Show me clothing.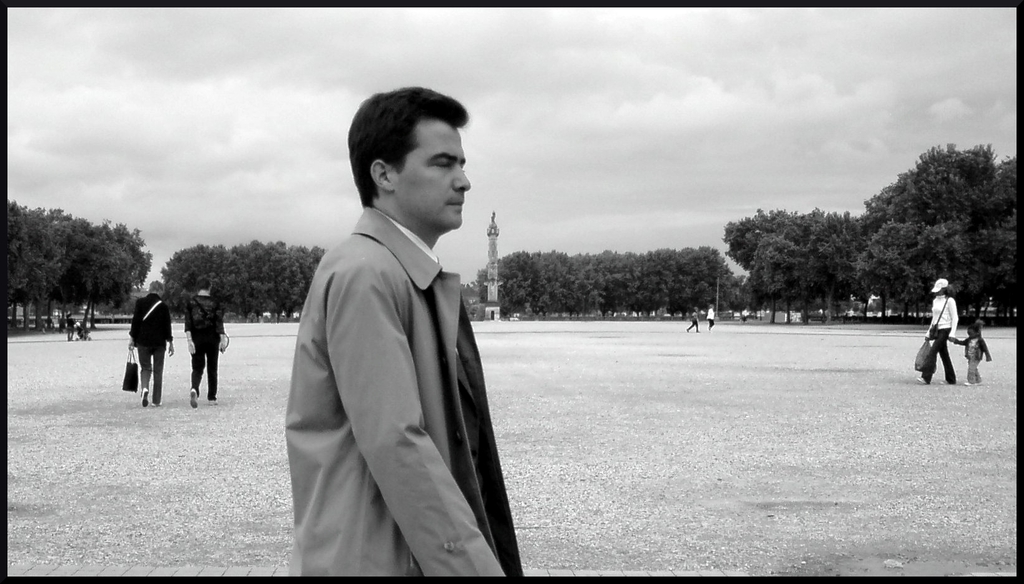
clothing is here: x1=127, y1=295, x2=173, y2=405.
